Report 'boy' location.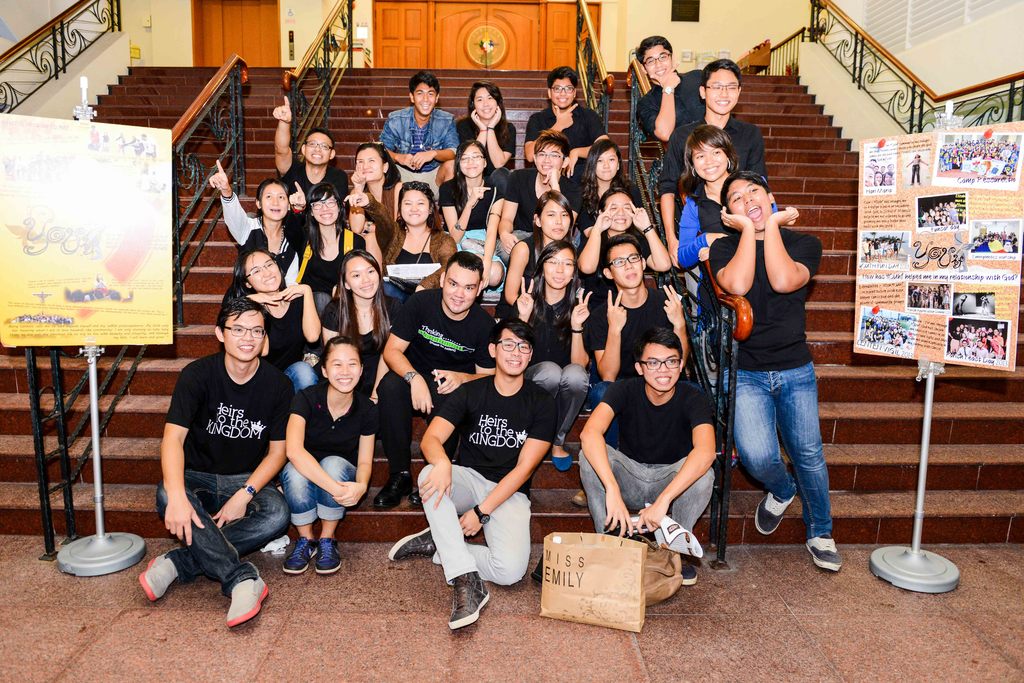
Report: (left=378, top=70, right=465, bottom=202).
